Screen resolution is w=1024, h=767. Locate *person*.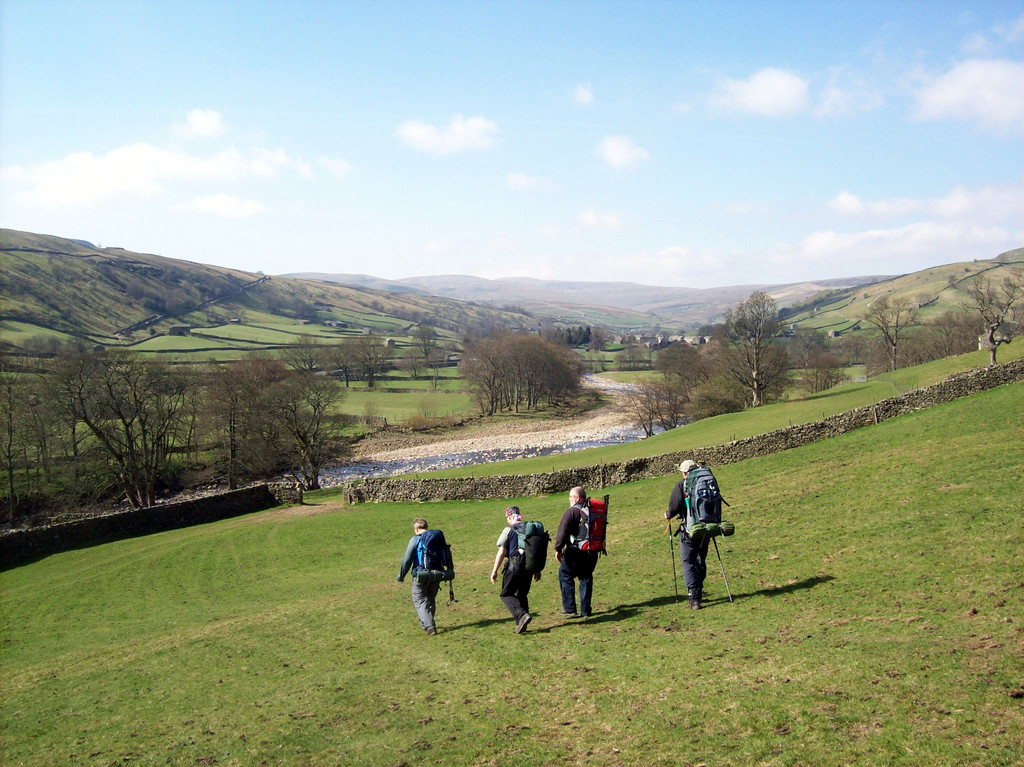
x1=394 y1=515 x2=456 y2=636.
